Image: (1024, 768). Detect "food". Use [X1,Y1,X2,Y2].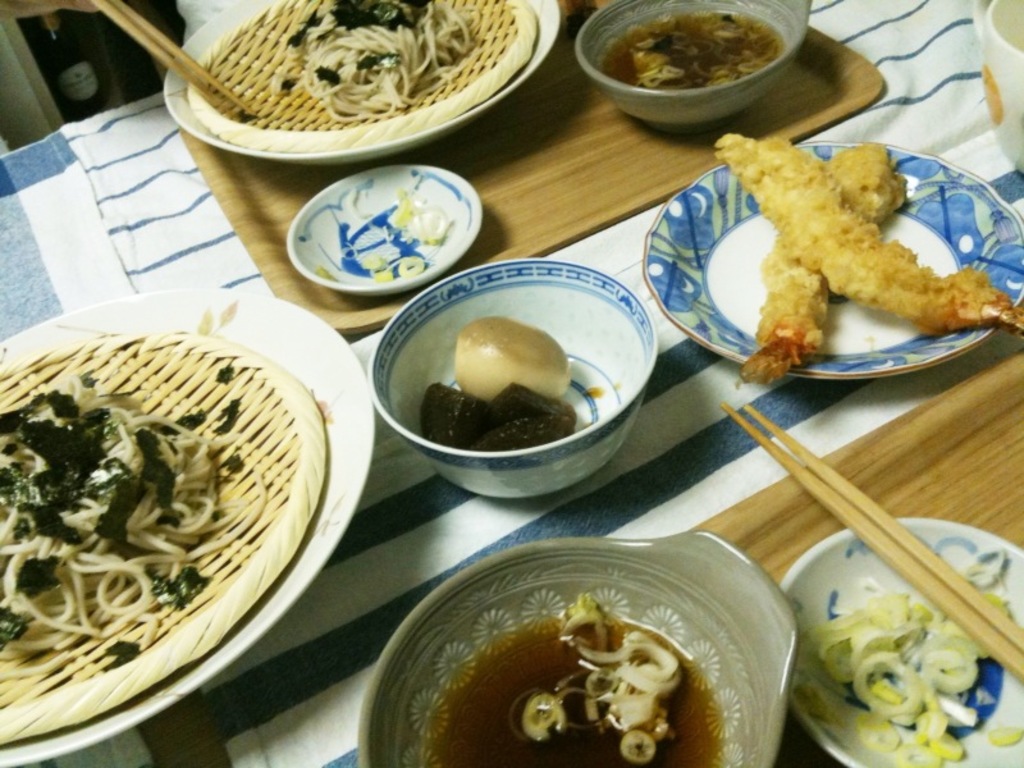
[425,316,581,448].
